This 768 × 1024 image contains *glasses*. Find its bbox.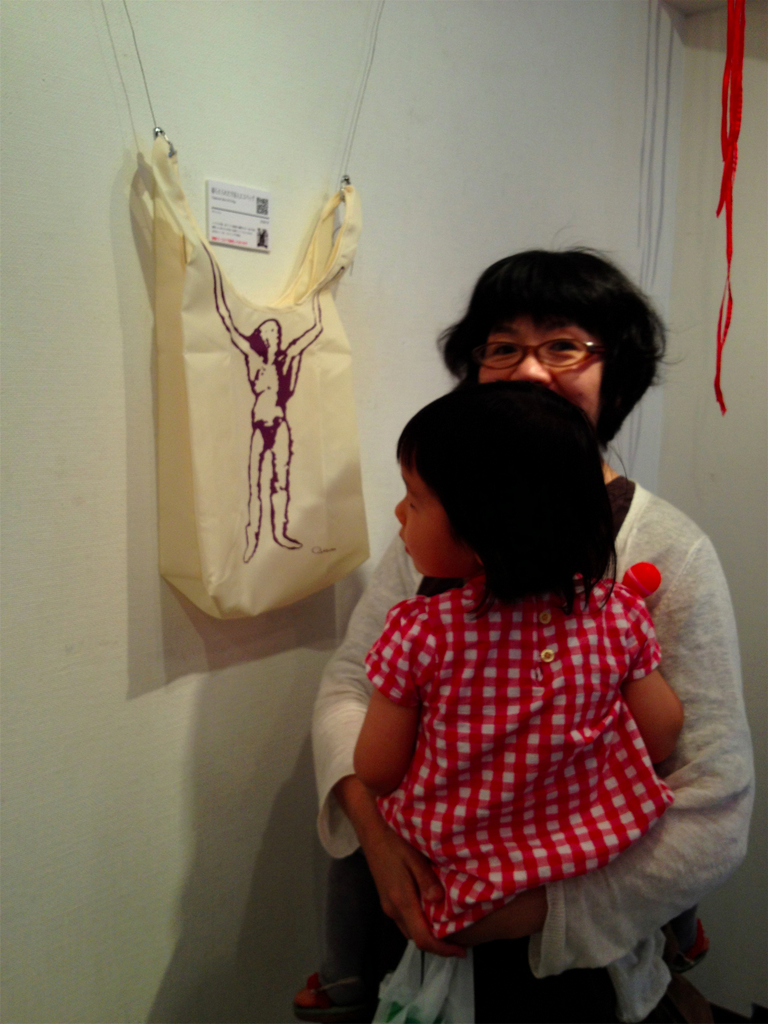
(x1=468, y1=323, x2=622, y2=374).
